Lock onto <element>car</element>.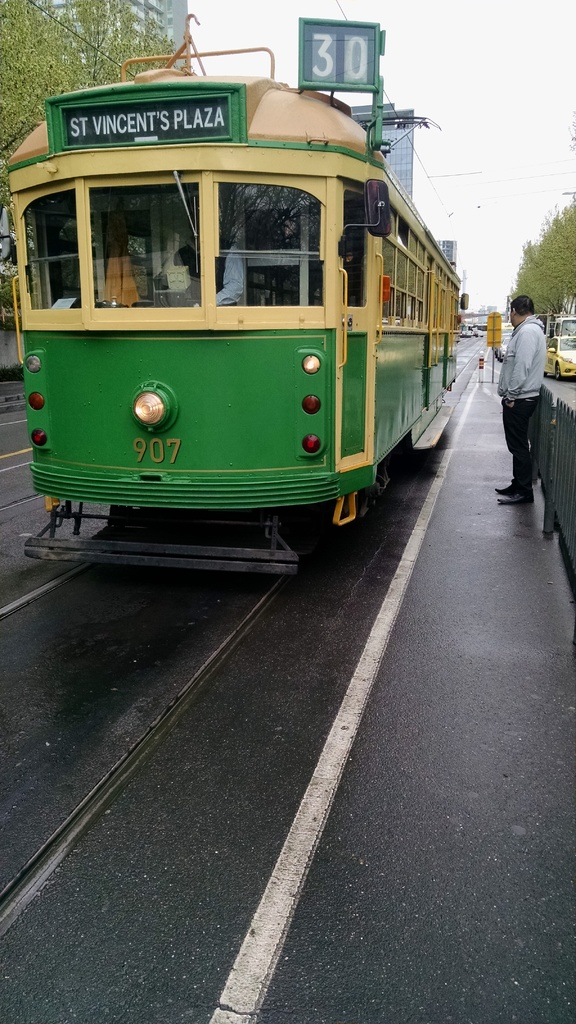
Locked: x1=544, y1=333, x2=575, y2=381.
